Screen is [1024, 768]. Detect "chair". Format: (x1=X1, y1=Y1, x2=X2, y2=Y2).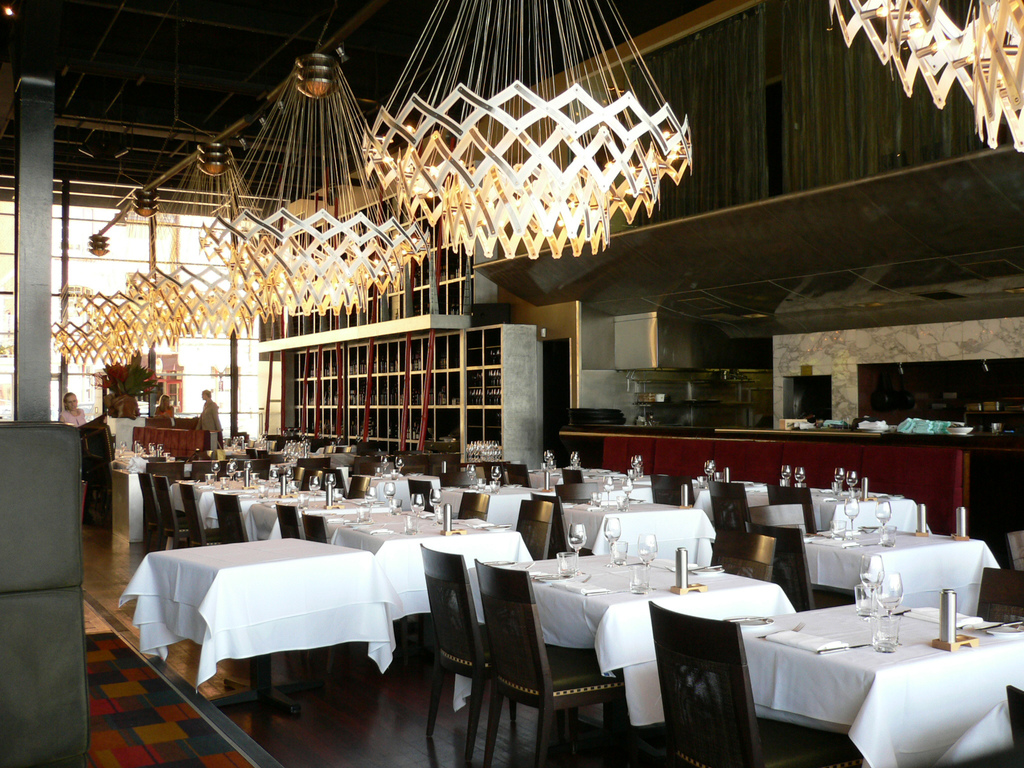
(x1=153, y1=475, x2=191, y2=550).
